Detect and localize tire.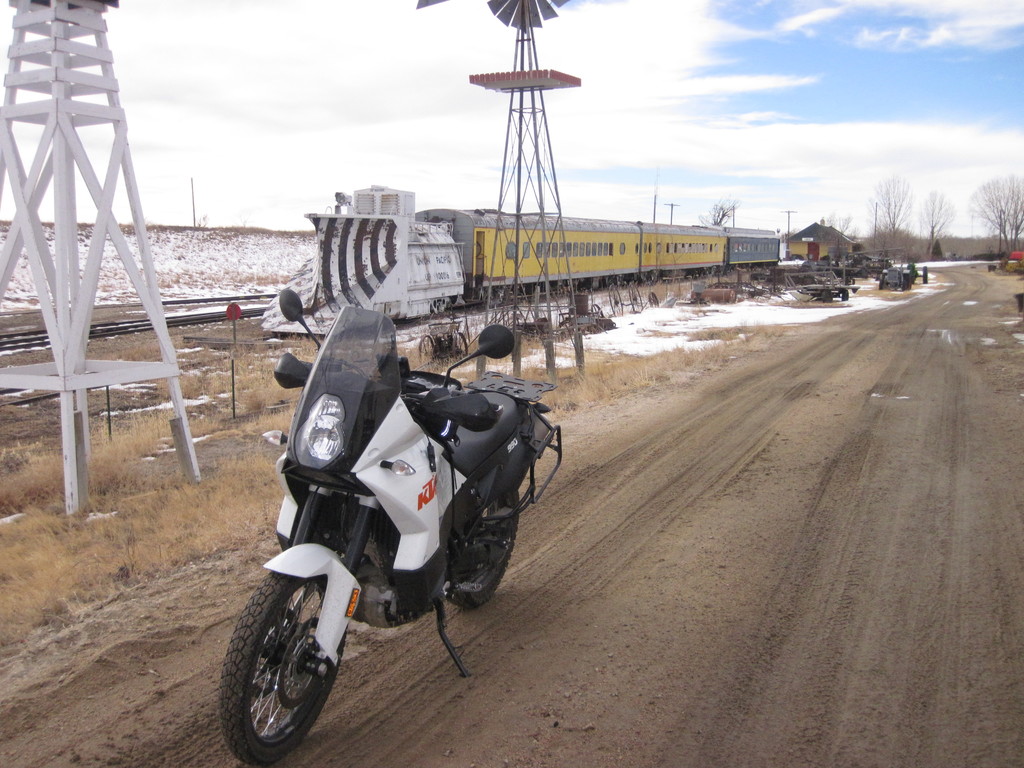
Localized at box=[878, 276, 884, 289].
